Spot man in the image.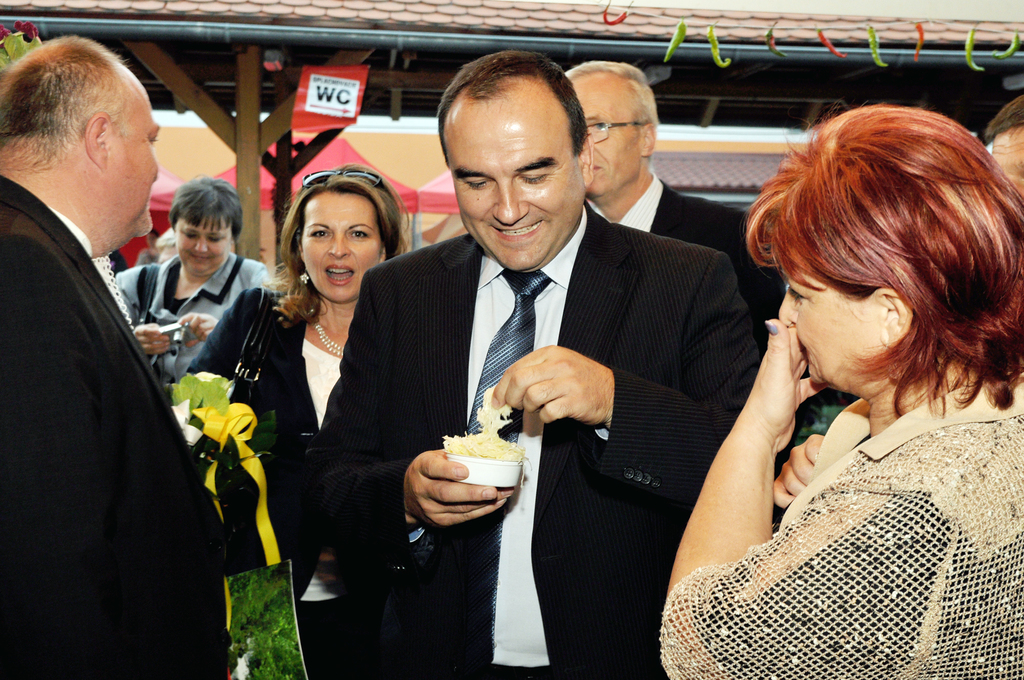
man found at 296, 49, 762, 679.
